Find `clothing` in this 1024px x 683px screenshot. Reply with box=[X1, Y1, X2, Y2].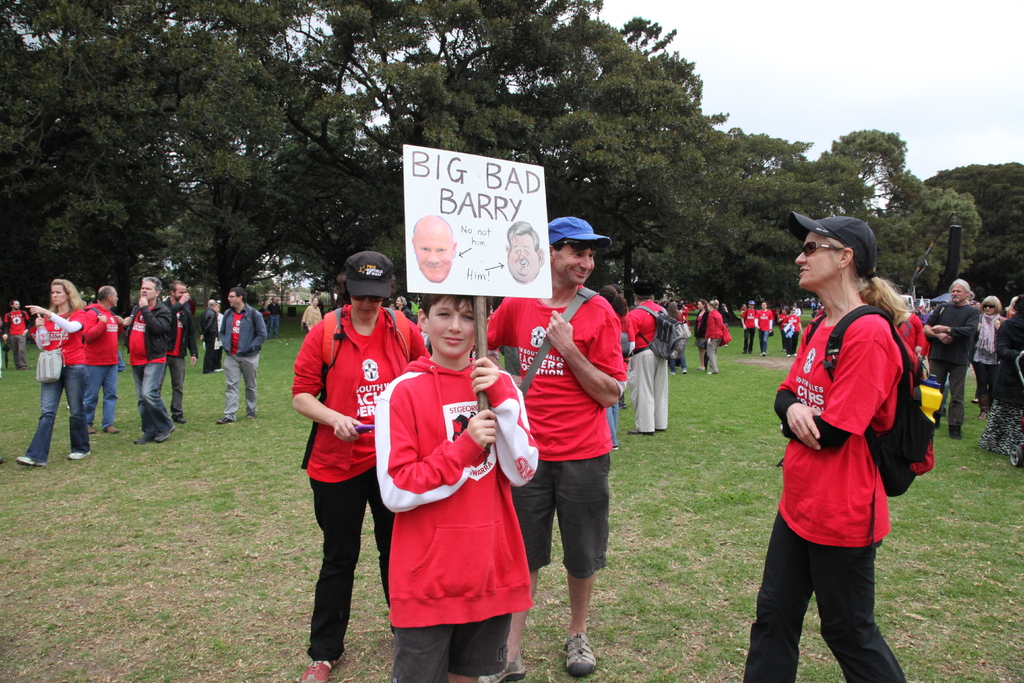
box=[756, 305, 771, 351].
